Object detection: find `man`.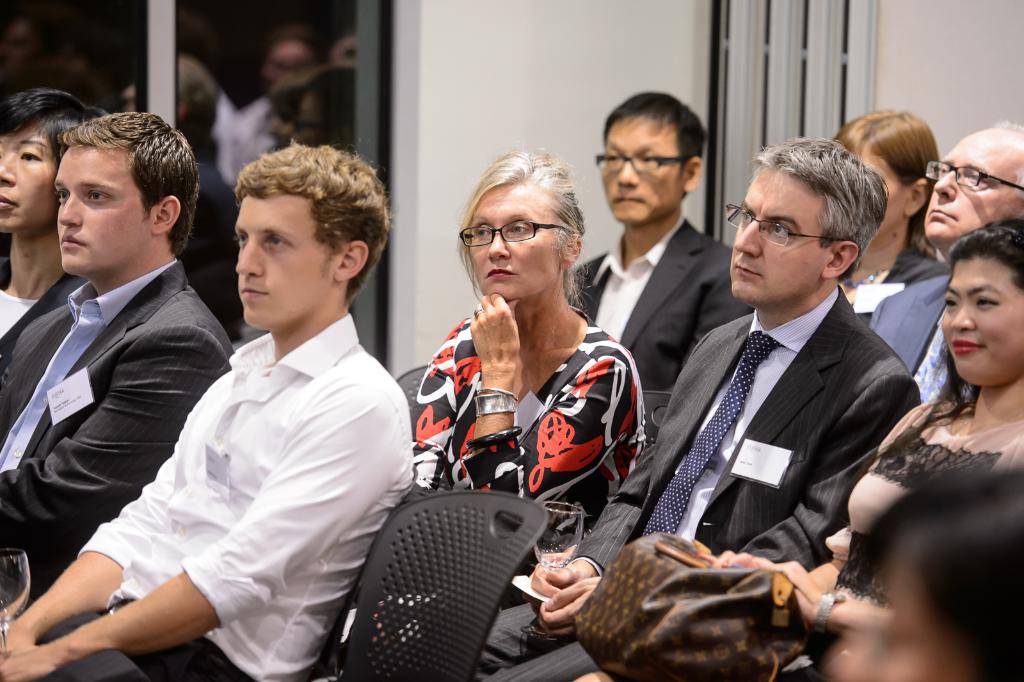
bbox=[468, 142, 925, 681].
